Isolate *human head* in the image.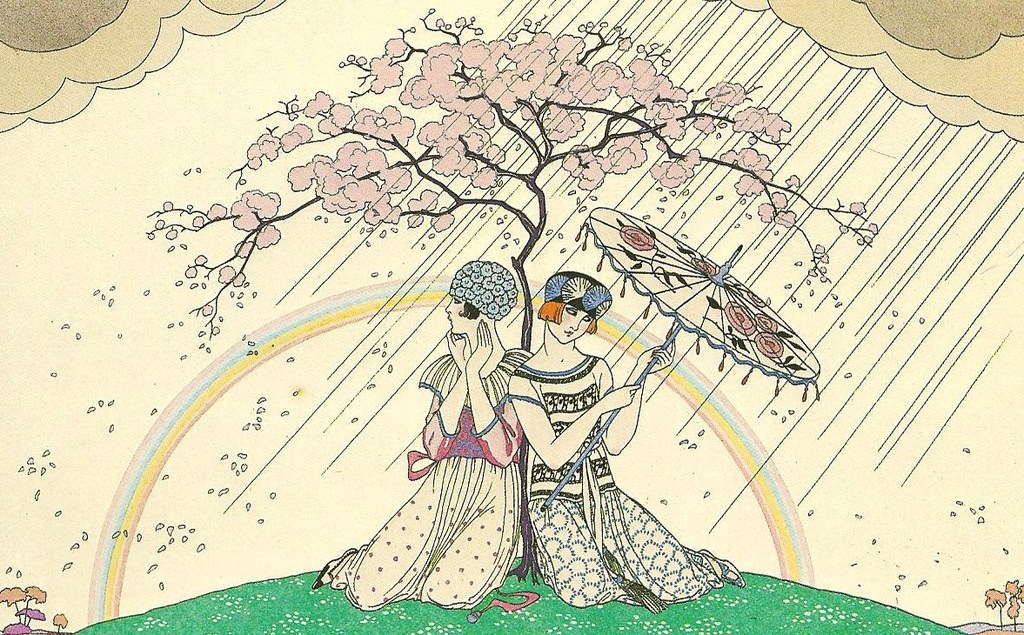
Isolated region: 448:263:517:333.
